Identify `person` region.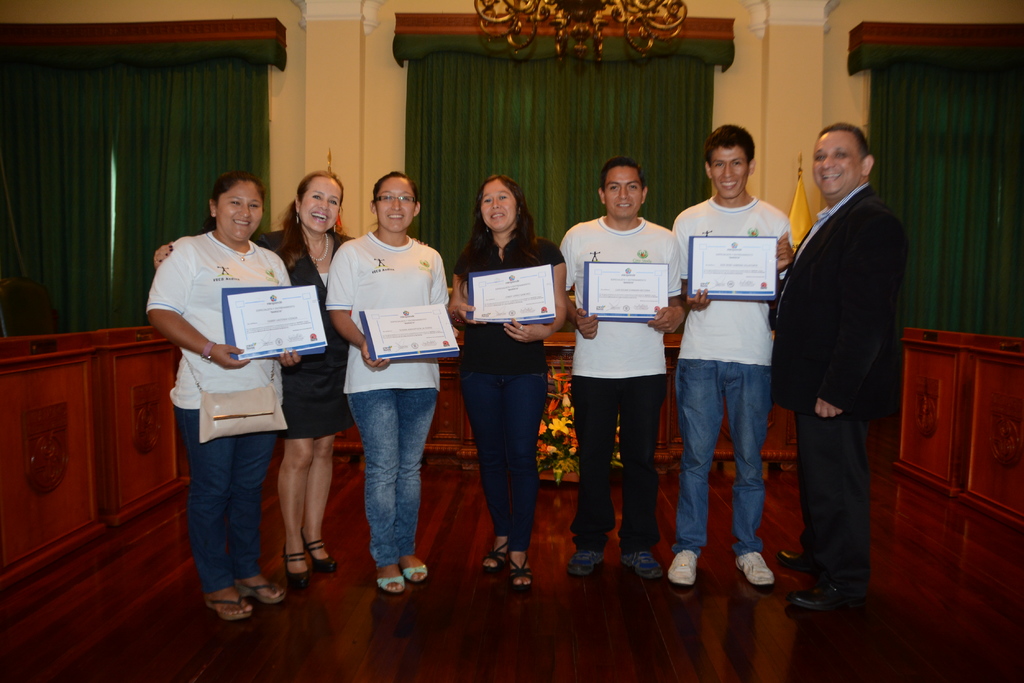
Region: region(148, 171, 360, 590).
